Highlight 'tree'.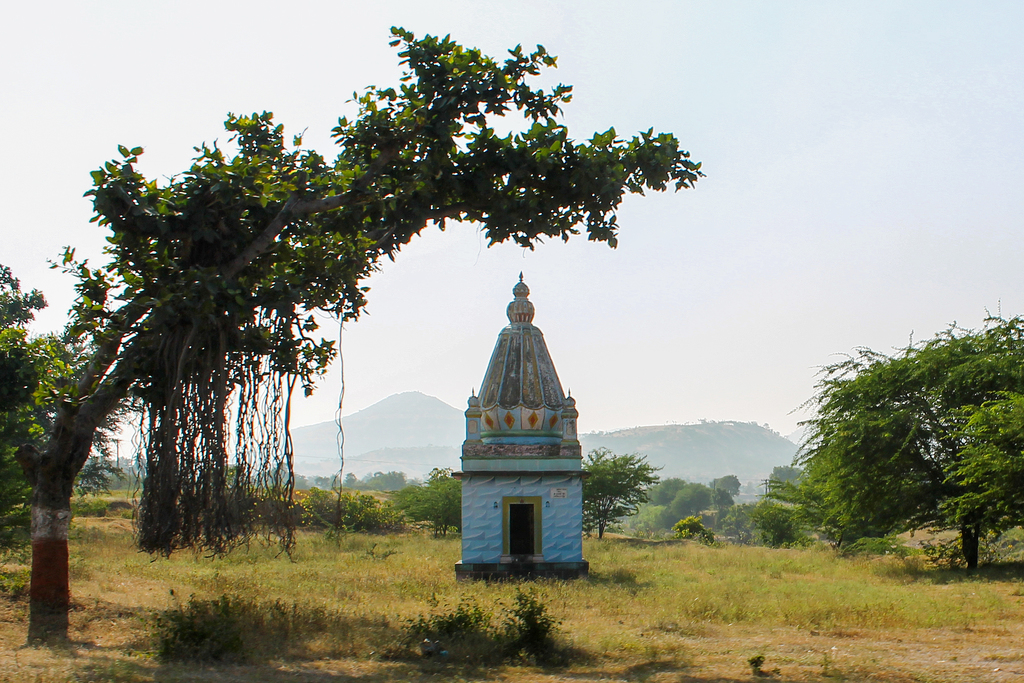
Highlighted region: BBox(391, 457, 465, 538).
